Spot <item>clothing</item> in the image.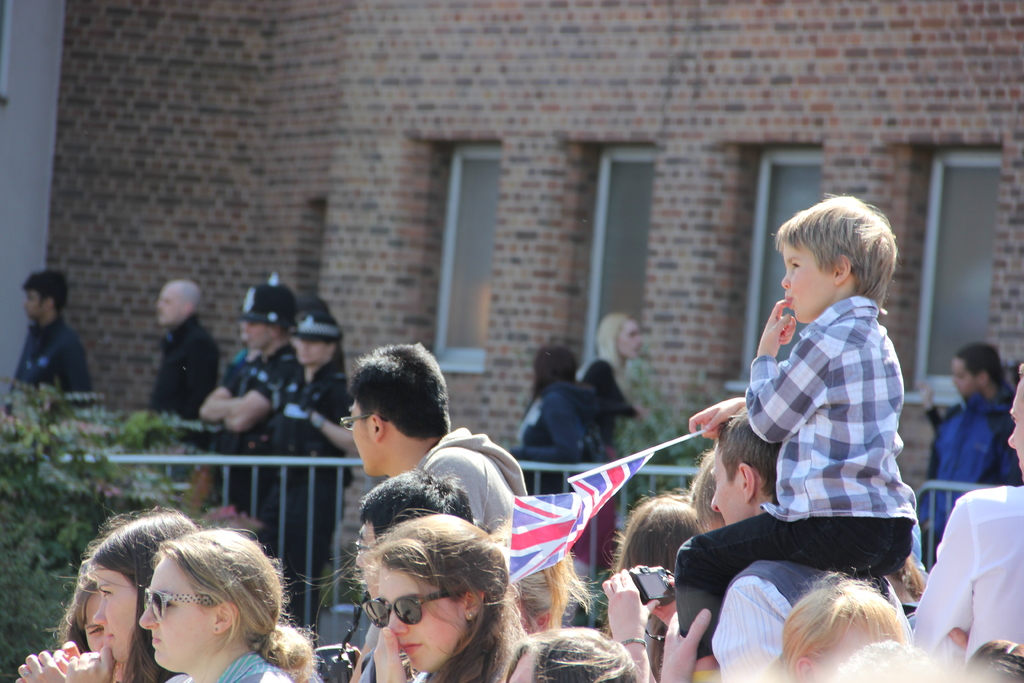
<item>clothing</item> found at region(668, 238, 920, 623).
